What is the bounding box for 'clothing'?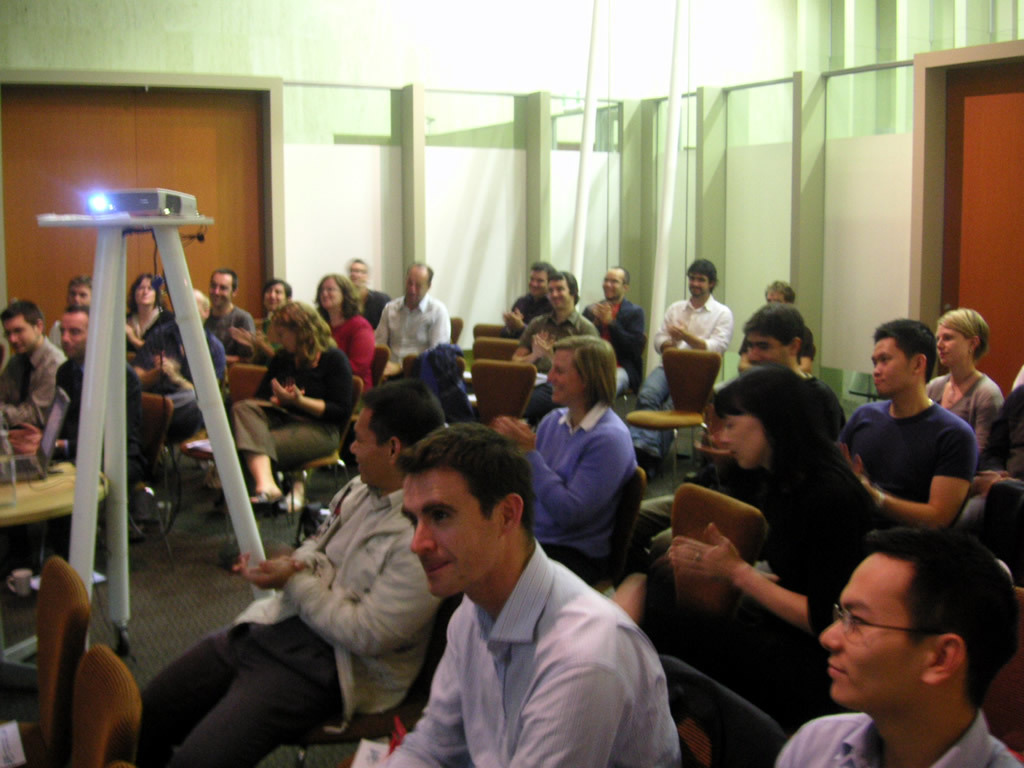
box(343, 284, 395, 326).
